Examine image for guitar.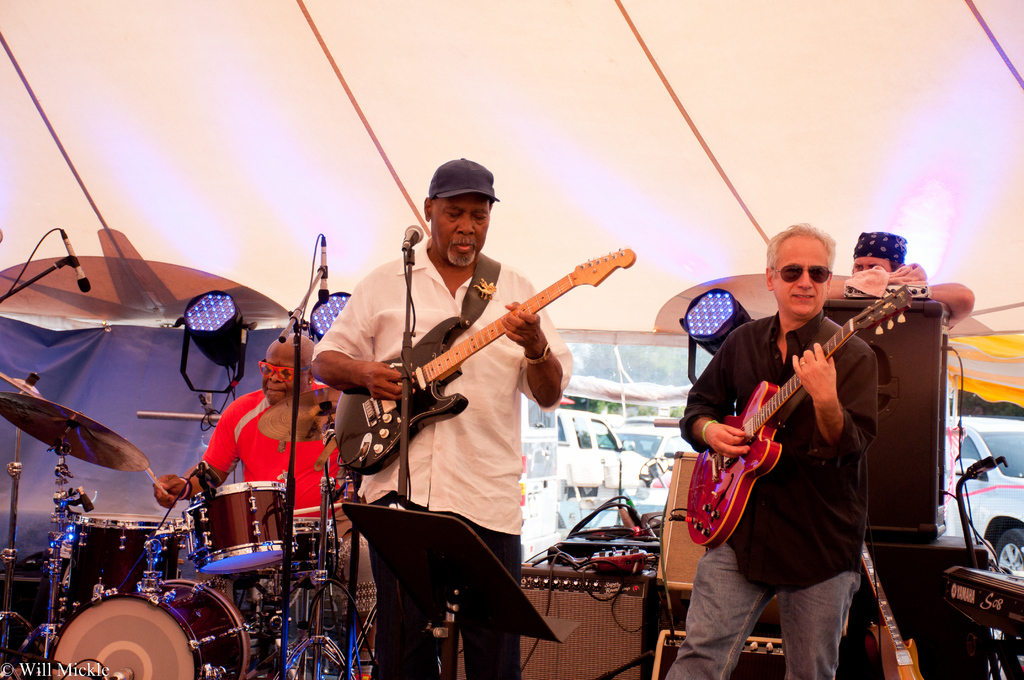
Examination result: box(696, 290, 907, 558).
